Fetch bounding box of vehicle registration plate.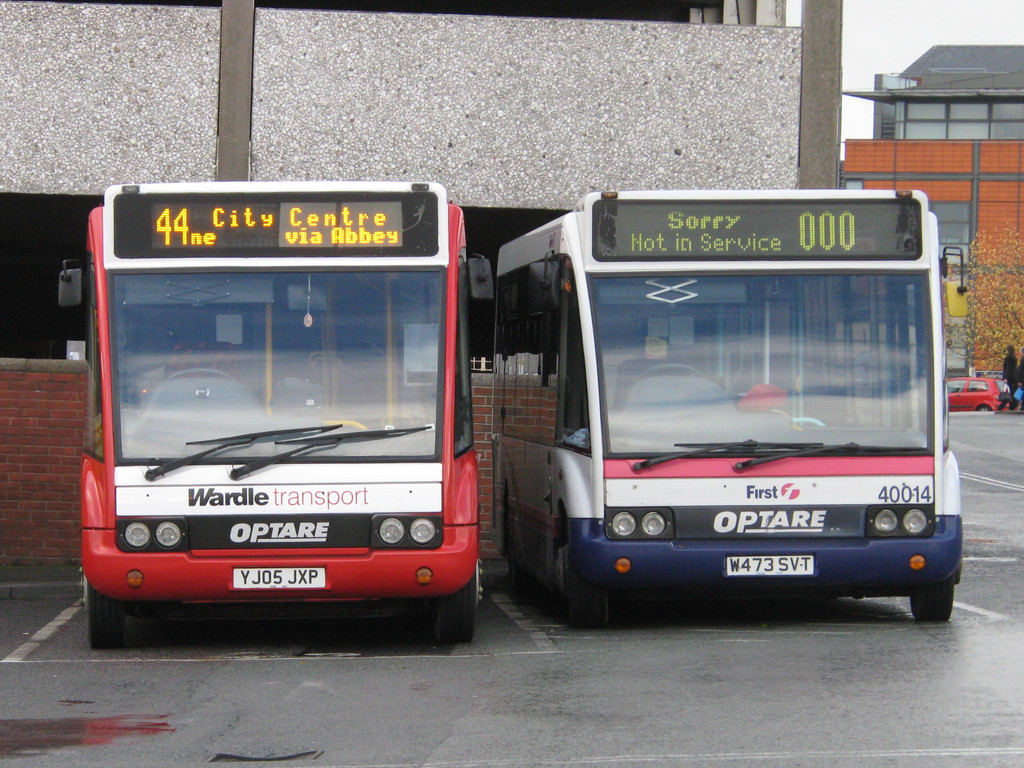
Bbox: box(233, 565, 325, 586).
